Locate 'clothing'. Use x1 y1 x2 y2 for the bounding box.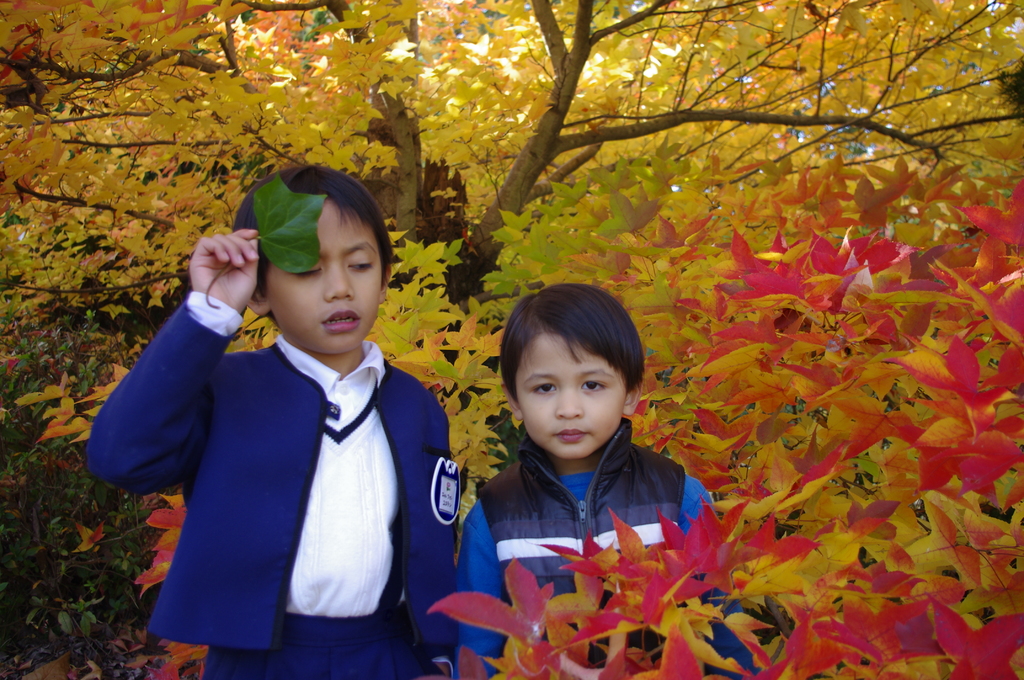
460 422 769 679.
